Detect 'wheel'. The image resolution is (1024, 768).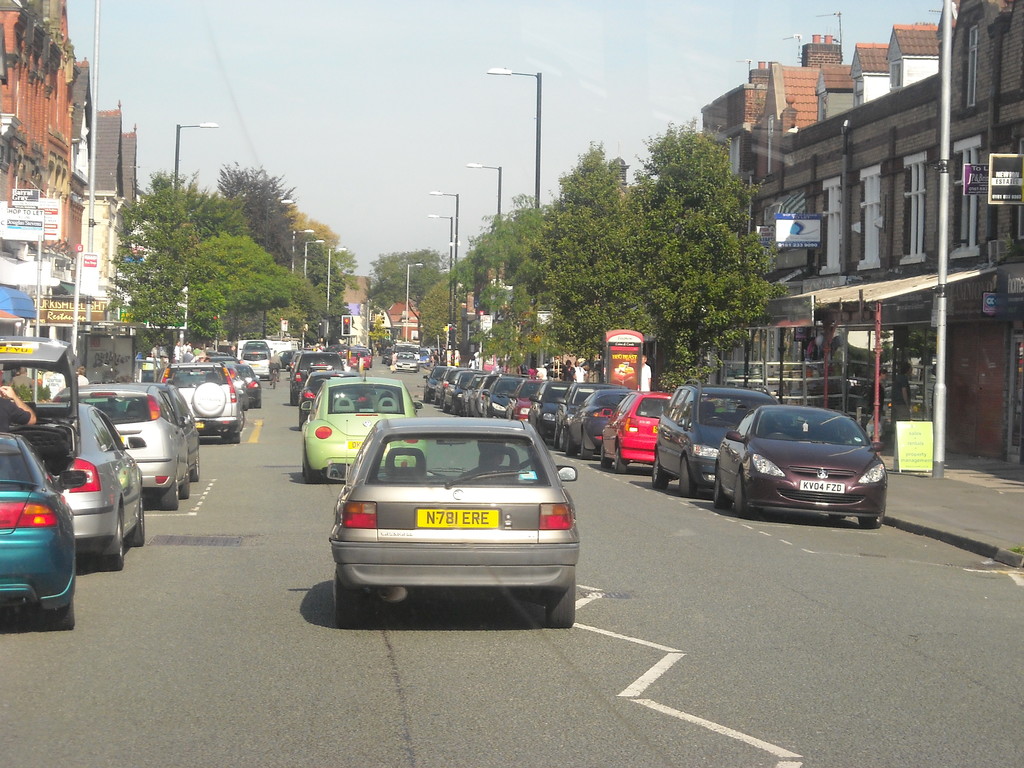
(left=653, top=454, right=666, bottom=488).
